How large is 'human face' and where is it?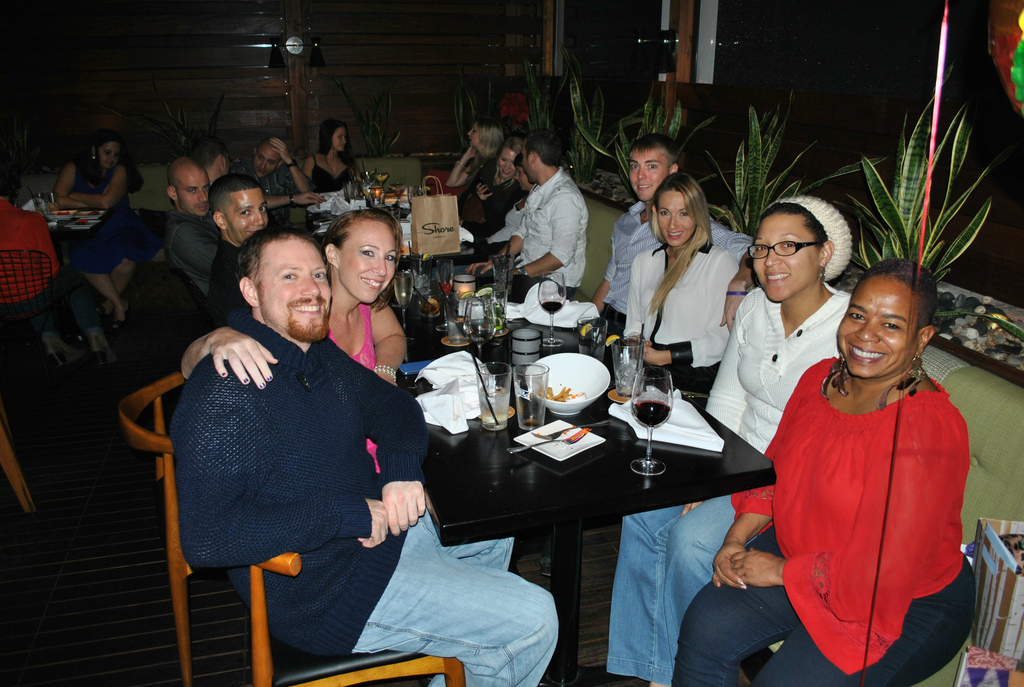
Bounding box: region(177, 164, 207, 217).
